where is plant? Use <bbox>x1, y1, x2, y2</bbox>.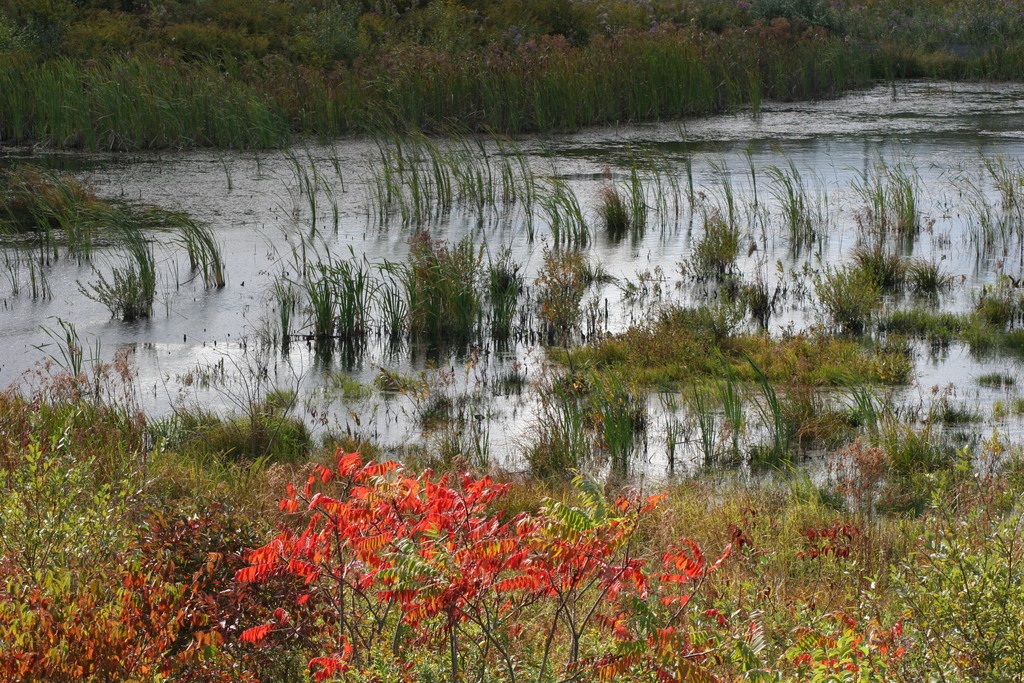
<bbox>209, 145, 241, 199</bbox>.
